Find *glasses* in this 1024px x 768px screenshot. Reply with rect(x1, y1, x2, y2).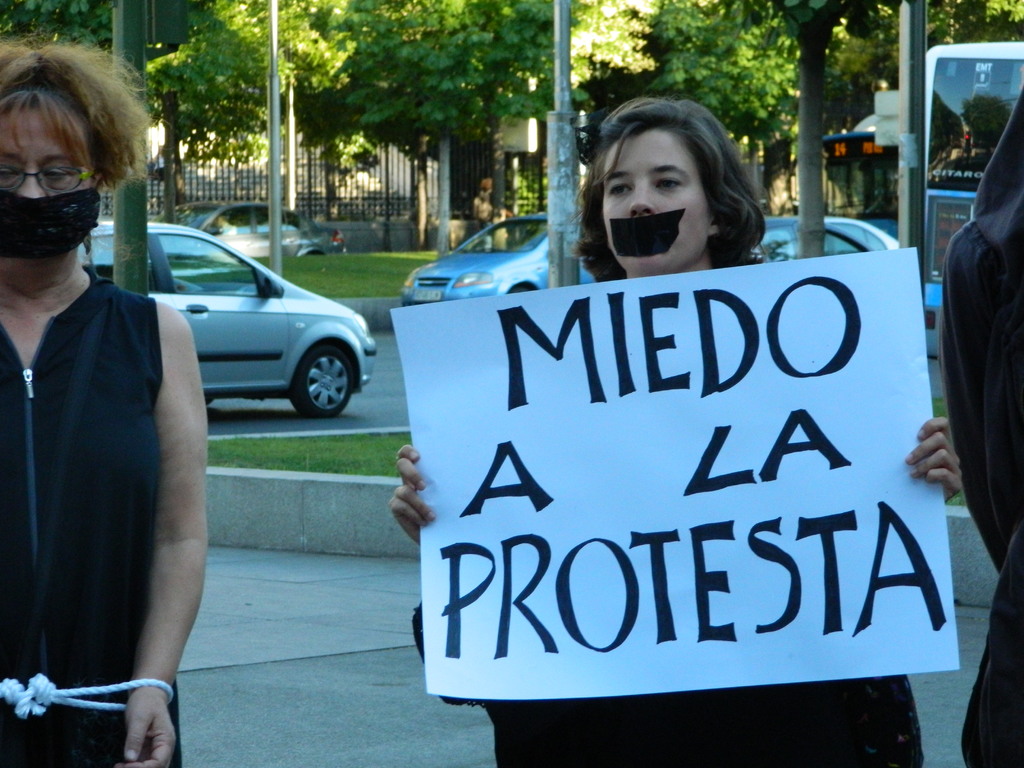
rect(0, 156, 105, 200).
